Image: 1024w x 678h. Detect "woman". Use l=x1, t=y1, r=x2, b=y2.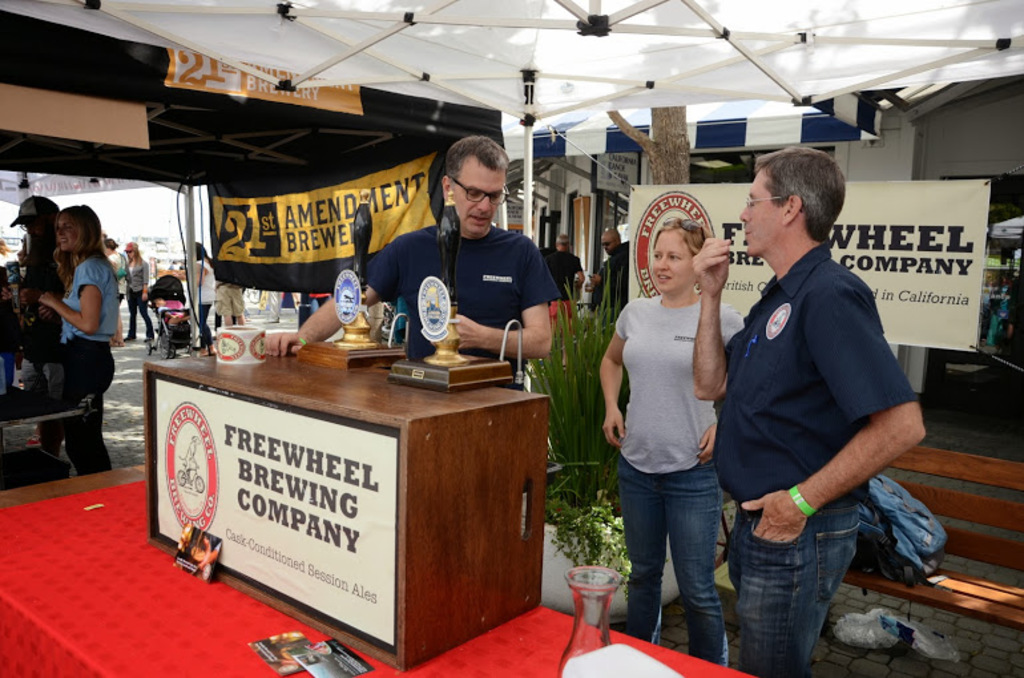
l=125, t=243, r=157, b=348.
